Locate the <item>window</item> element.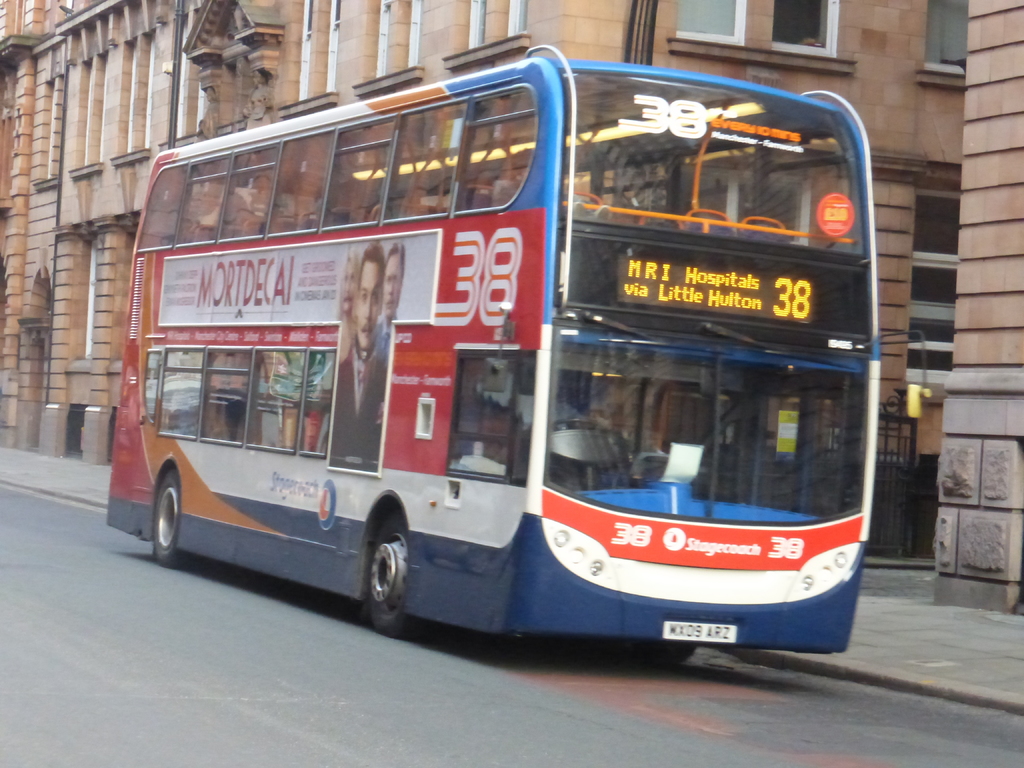
Element bbox: x1=157, y1=346, x2=334, y2=458.
